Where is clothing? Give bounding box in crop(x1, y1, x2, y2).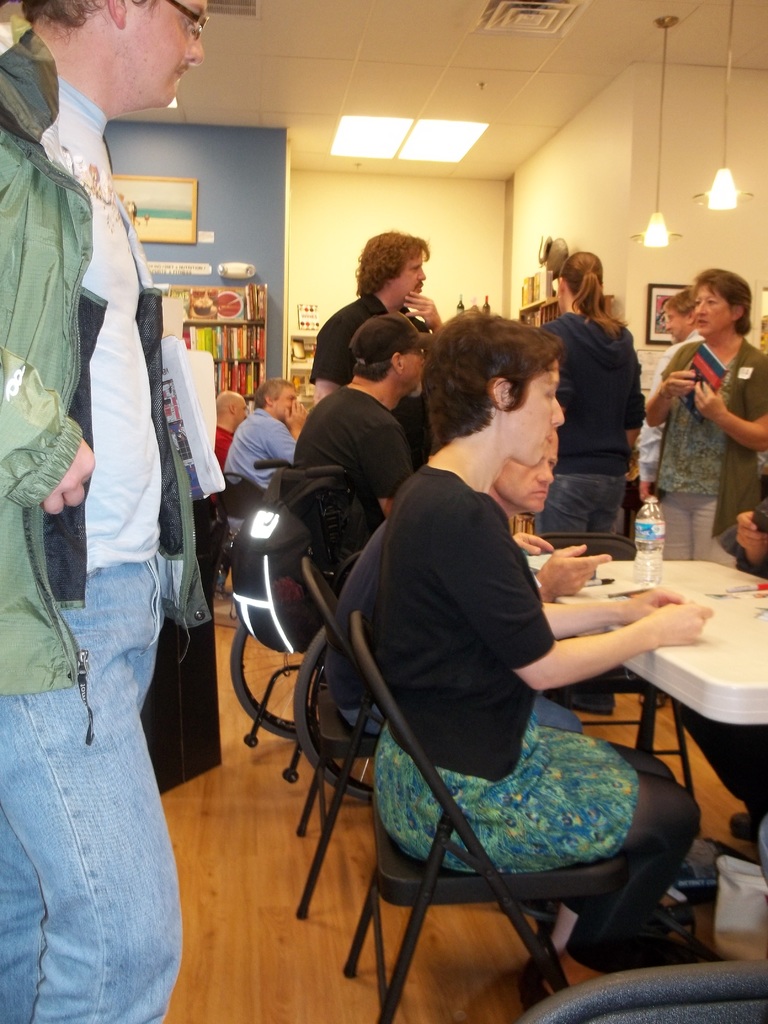
crop(325, 514, 371, 722).
